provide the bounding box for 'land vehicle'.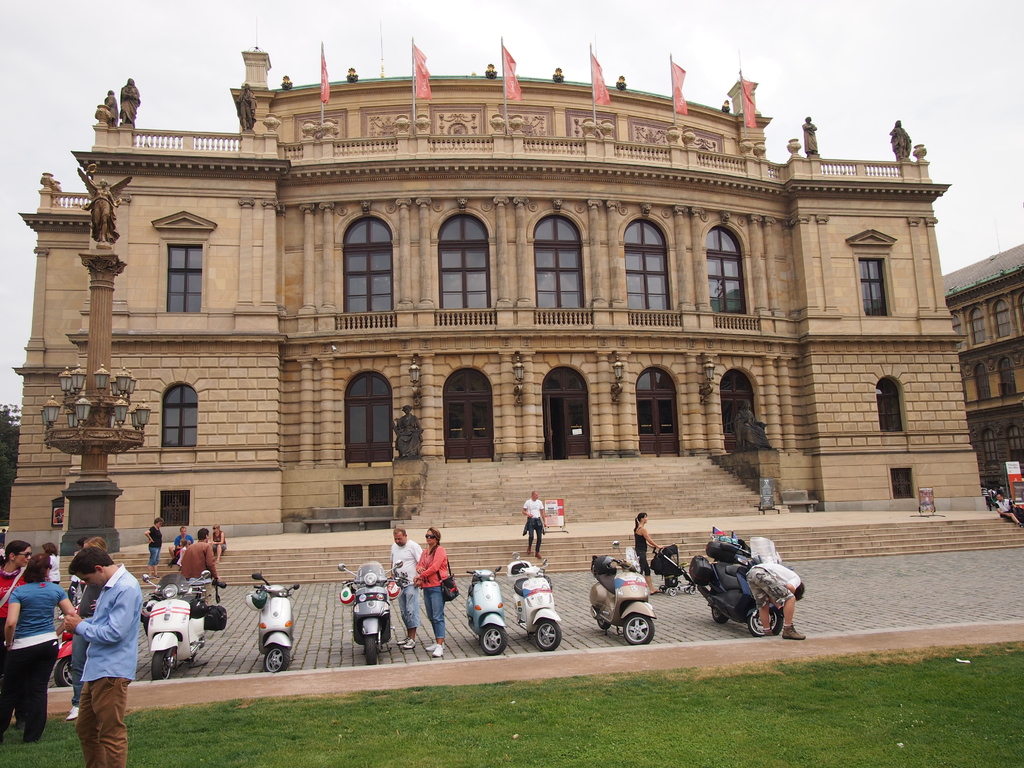
648,544,697,596.
